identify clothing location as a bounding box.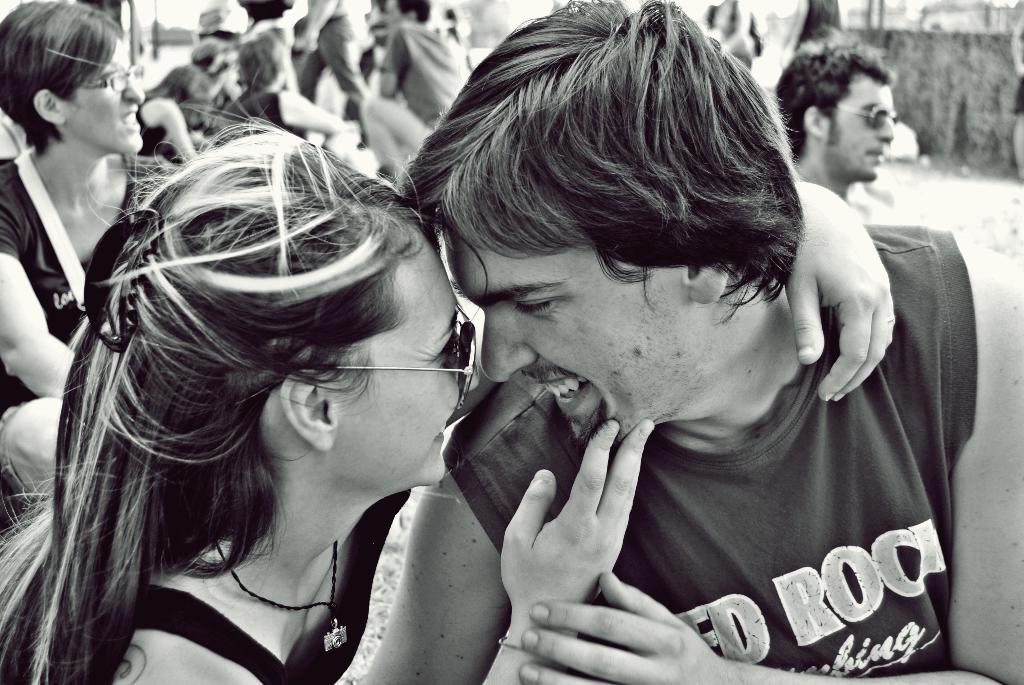
238 0 351 130.
